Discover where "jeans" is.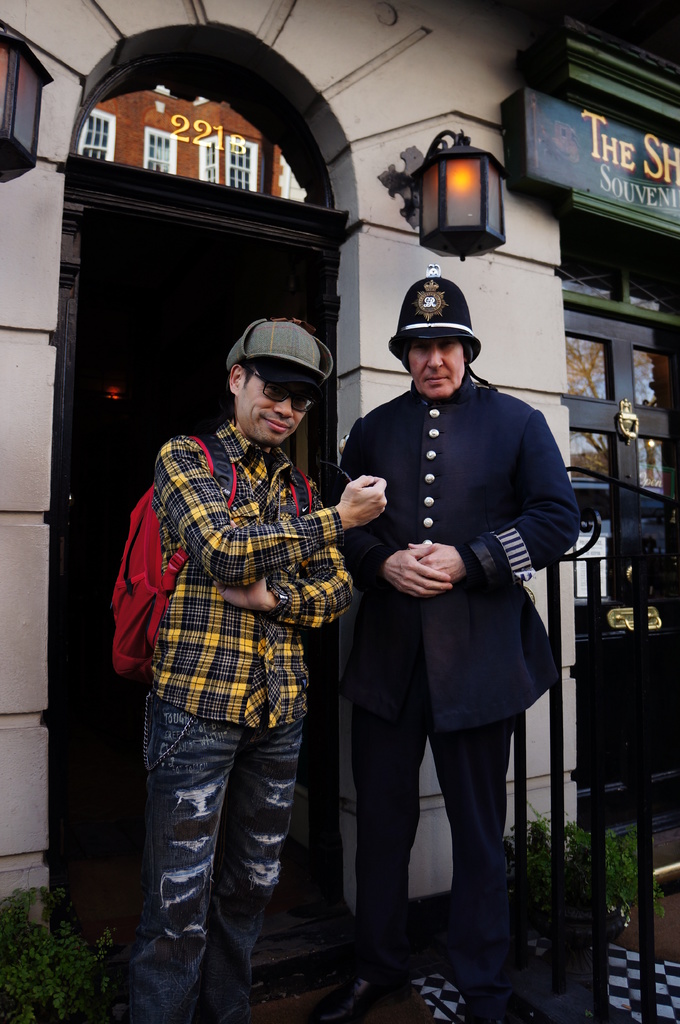
Discovered at detection(130, 693, 301, 1023).
